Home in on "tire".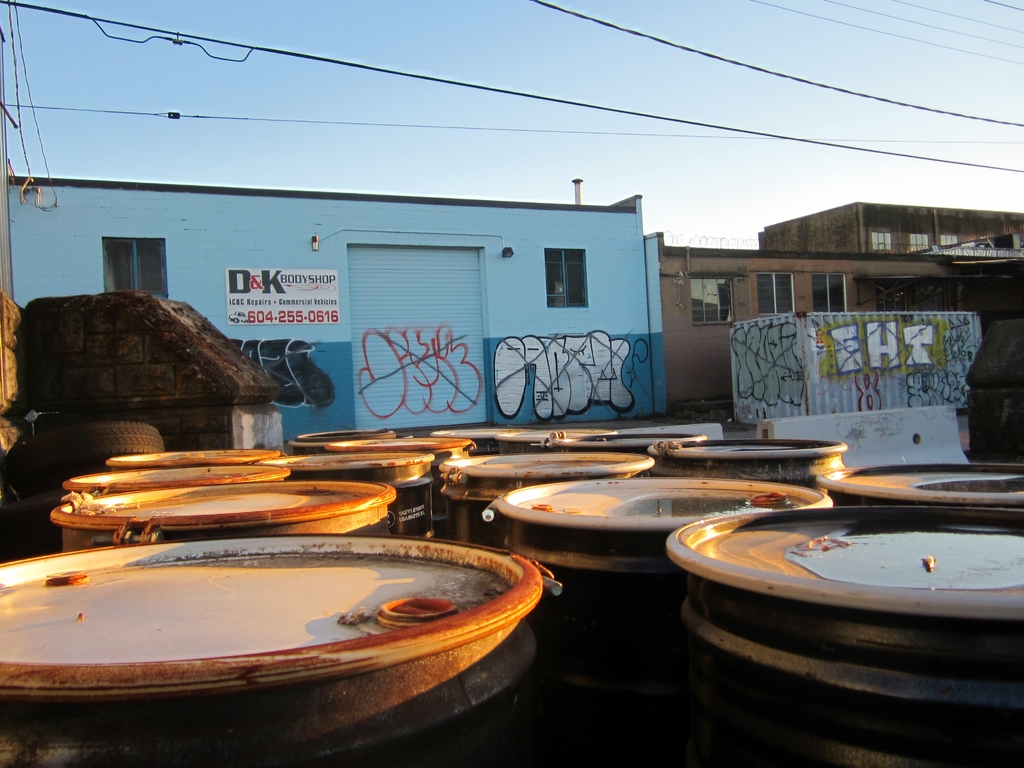
Homed in at rect(4, 498, 66, 552).
